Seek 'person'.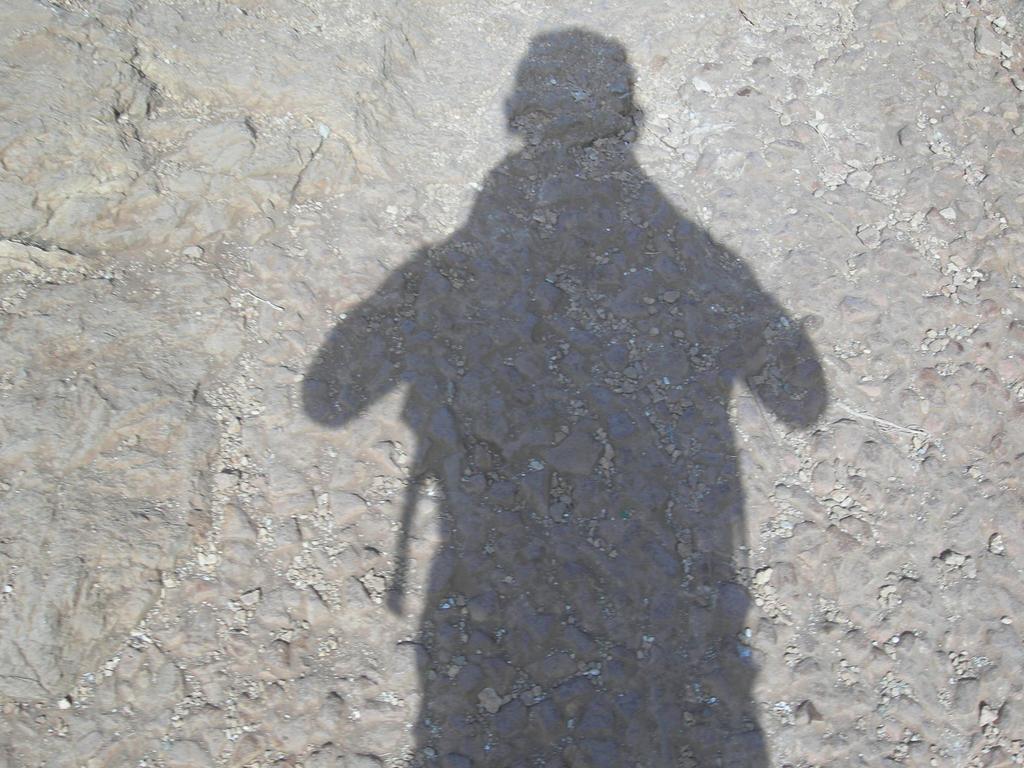
x1=301, y1=28, x2=832, y2=767.
